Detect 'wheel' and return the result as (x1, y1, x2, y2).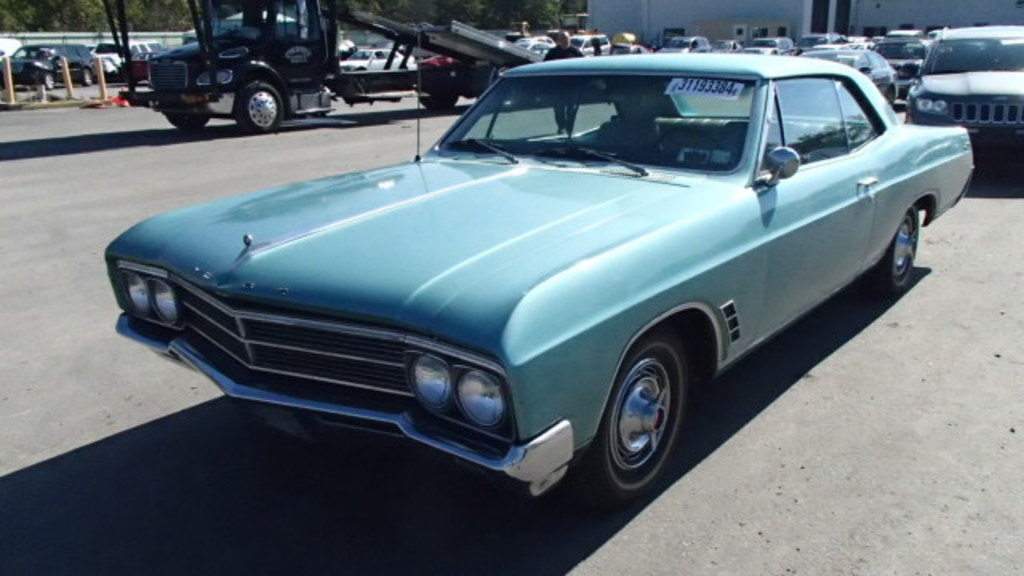
(238, 82, 282, 131).
